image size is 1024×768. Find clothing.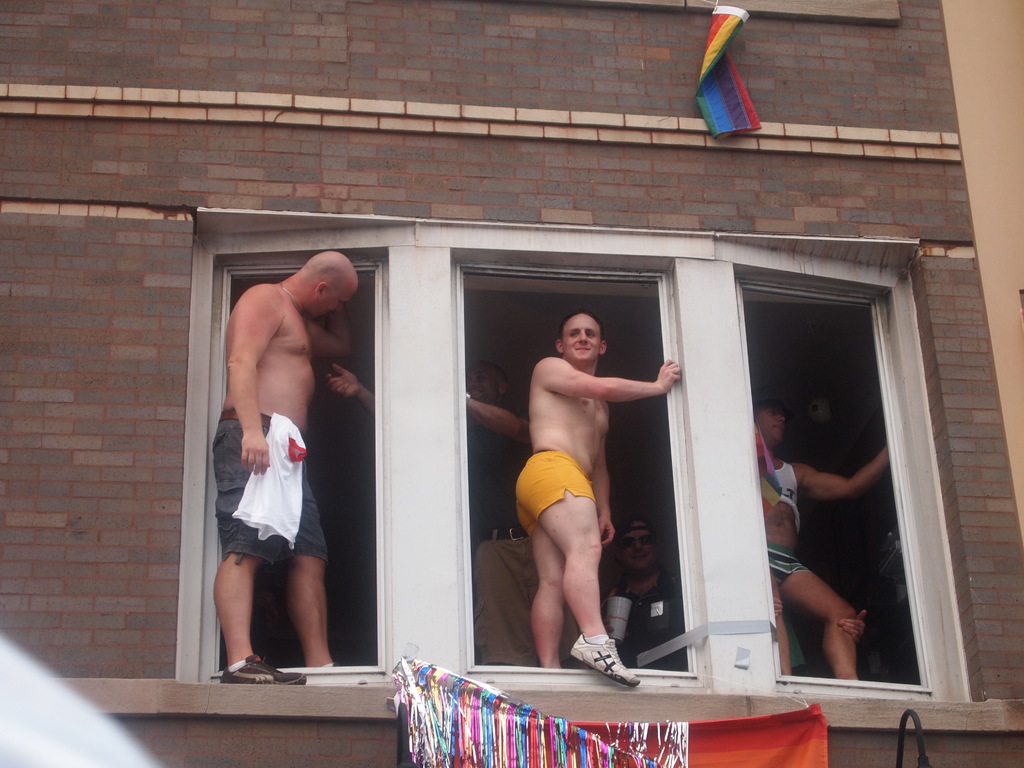
461, 532, 575, 671.
